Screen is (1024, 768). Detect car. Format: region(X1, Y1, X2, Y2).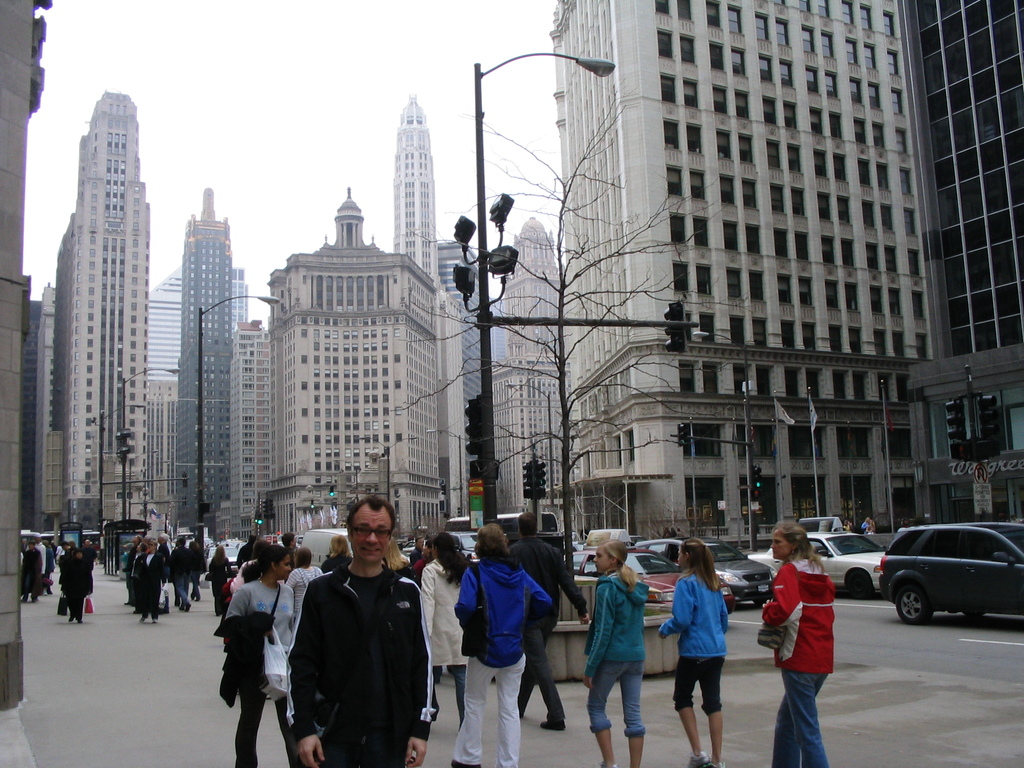
region(866, 525, 1018, 641).
